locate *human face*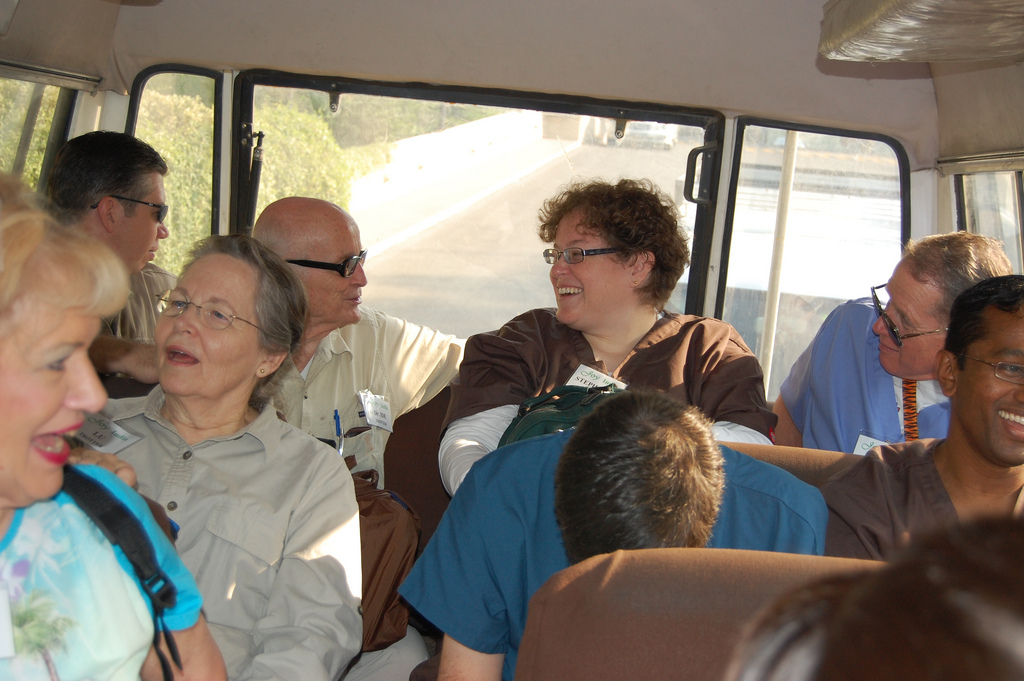
112:172:167:273
